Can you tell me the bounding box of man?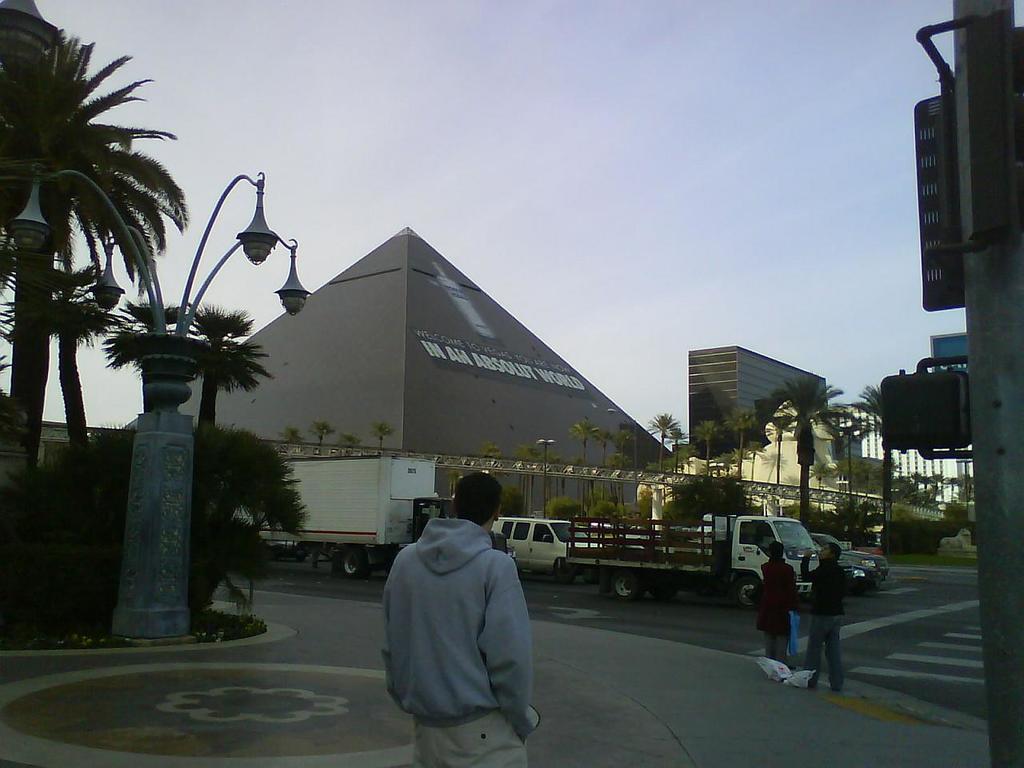
763 534 799 666.
